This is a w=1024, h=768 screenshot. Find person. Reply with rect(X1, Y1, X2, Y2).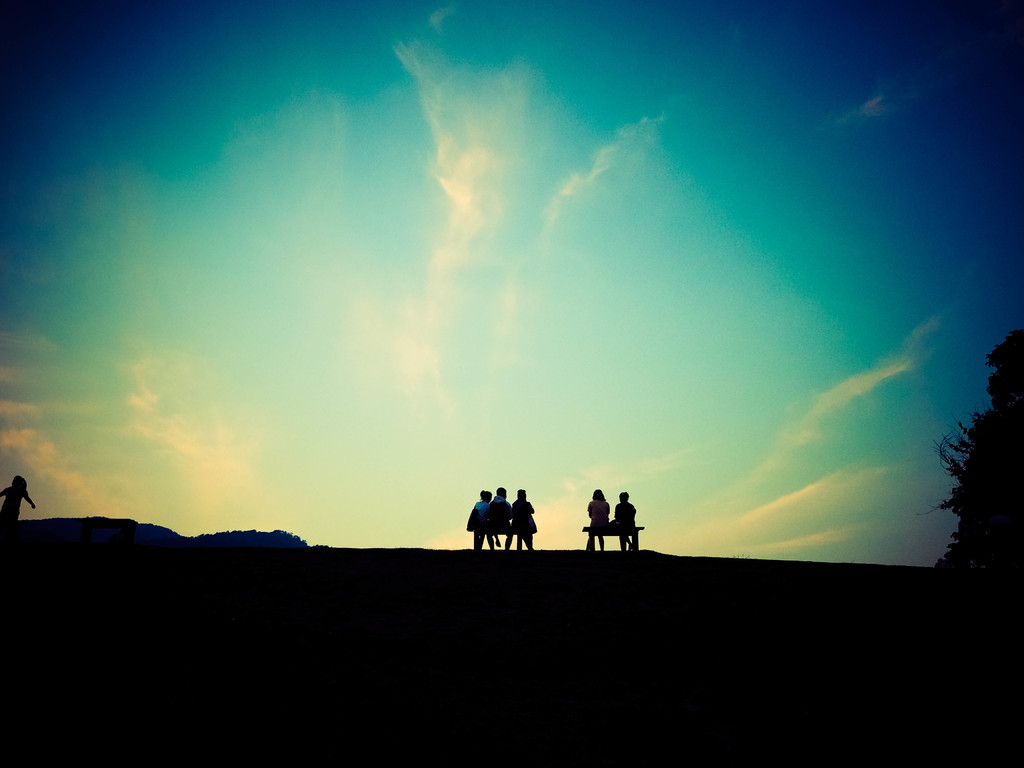
rect(580, 480, 611, 556).
